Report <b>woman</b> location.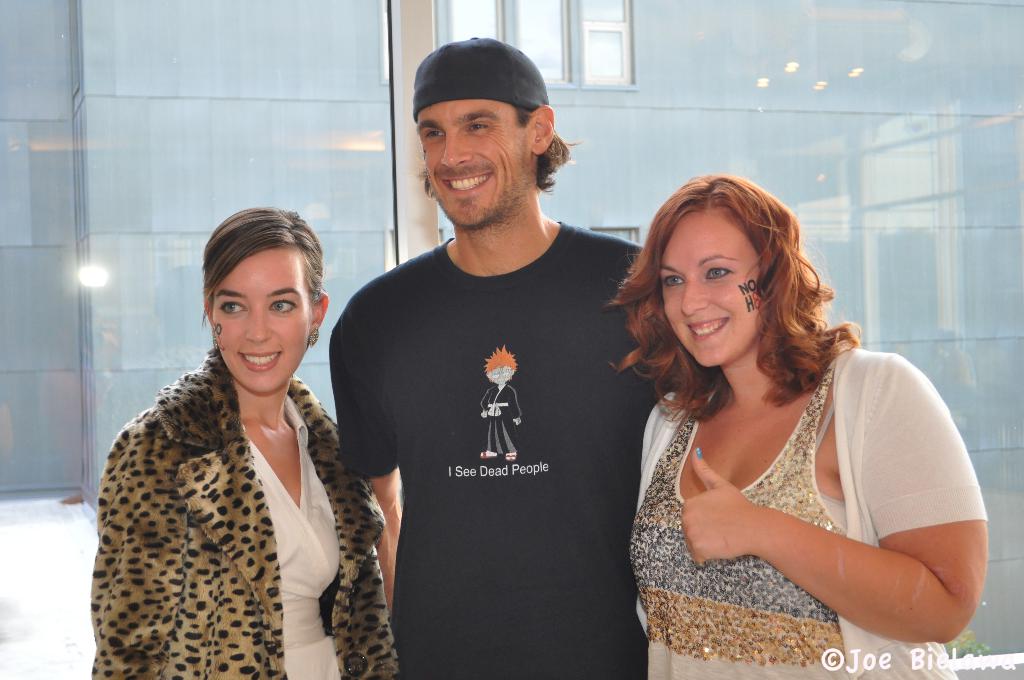
Report: box(92, 206, 399, 679).
